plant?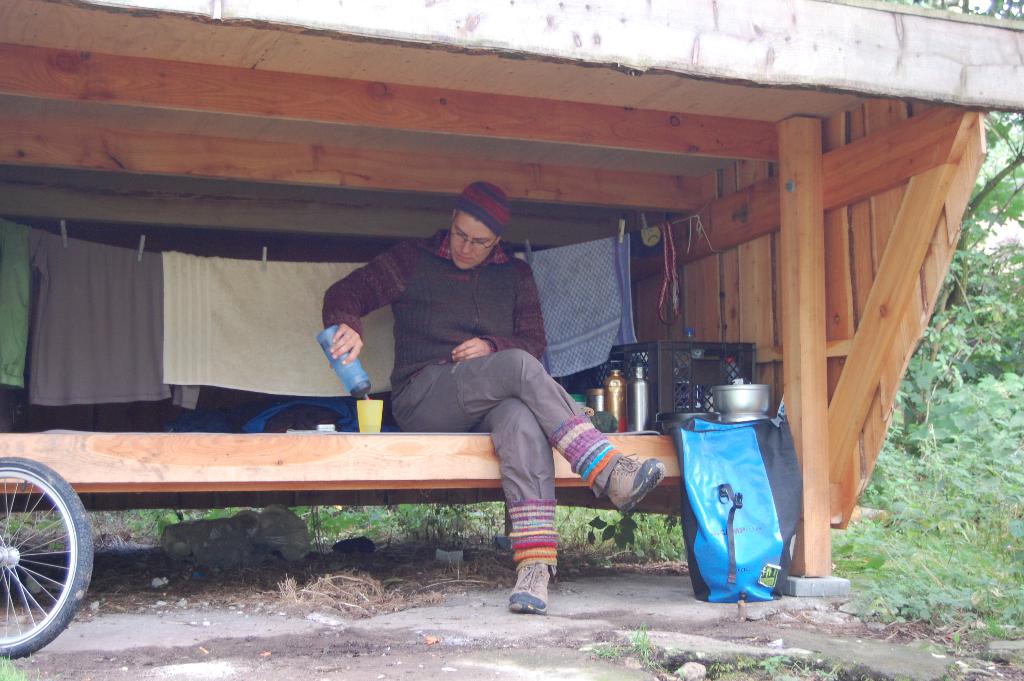
[x1=0, y1=648, x2=35, y2=680]
